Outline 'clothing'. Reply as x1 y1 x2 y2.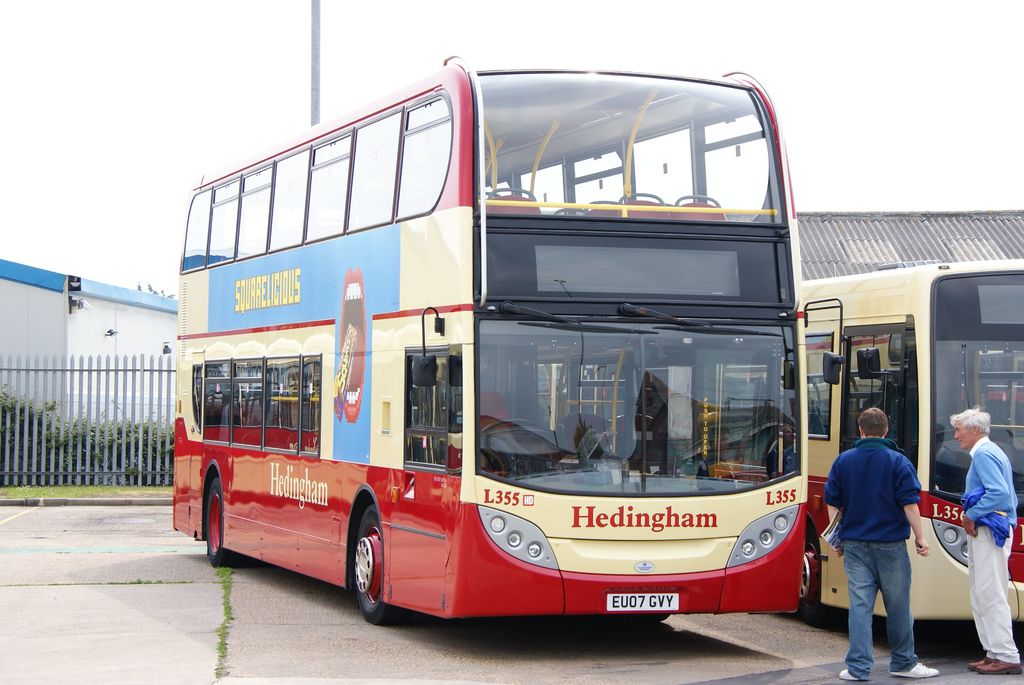
829 398 934 659.
